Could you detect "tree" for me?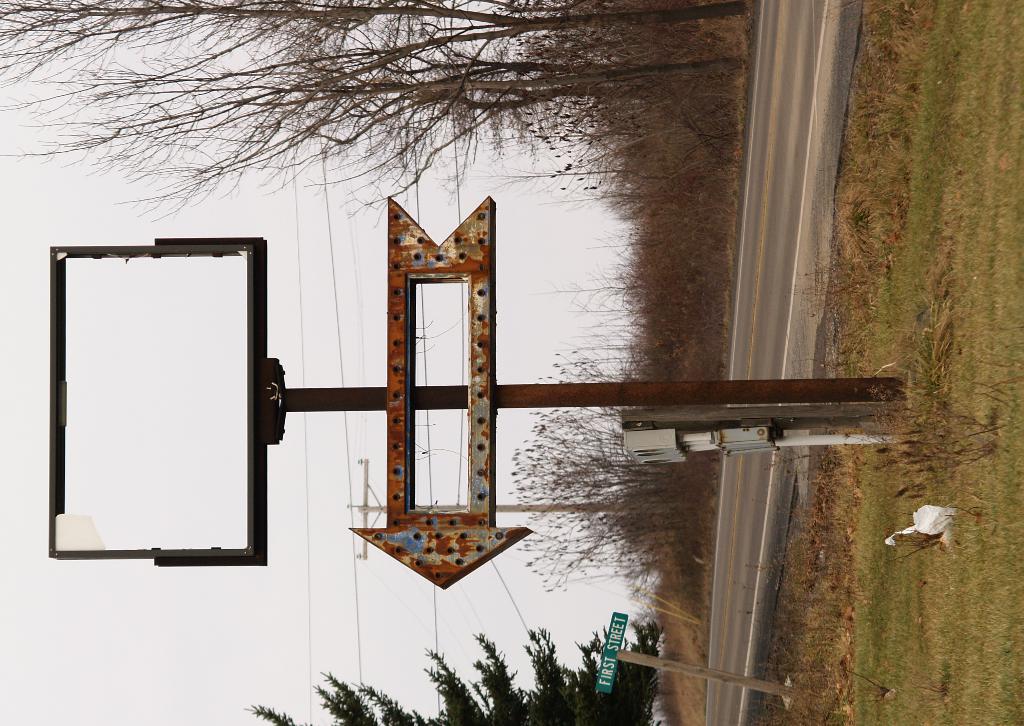
Detection result: pyautogui.locateOnScreen(227, 632, 678, 725).
